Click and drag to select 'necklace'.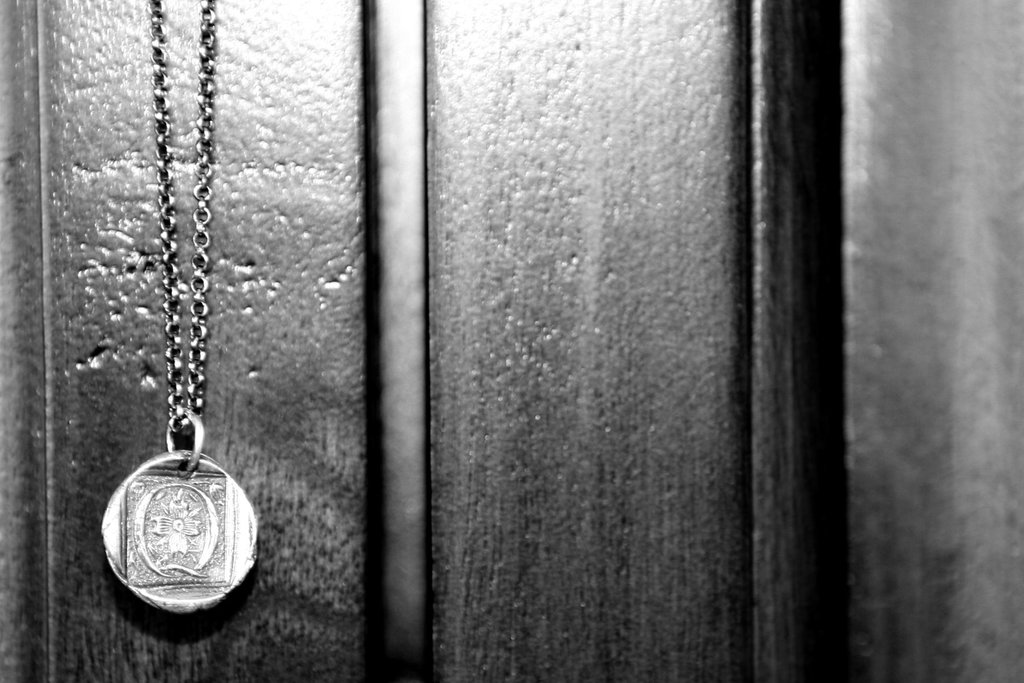
Selection: bbox(90, 0, 279, 652).
